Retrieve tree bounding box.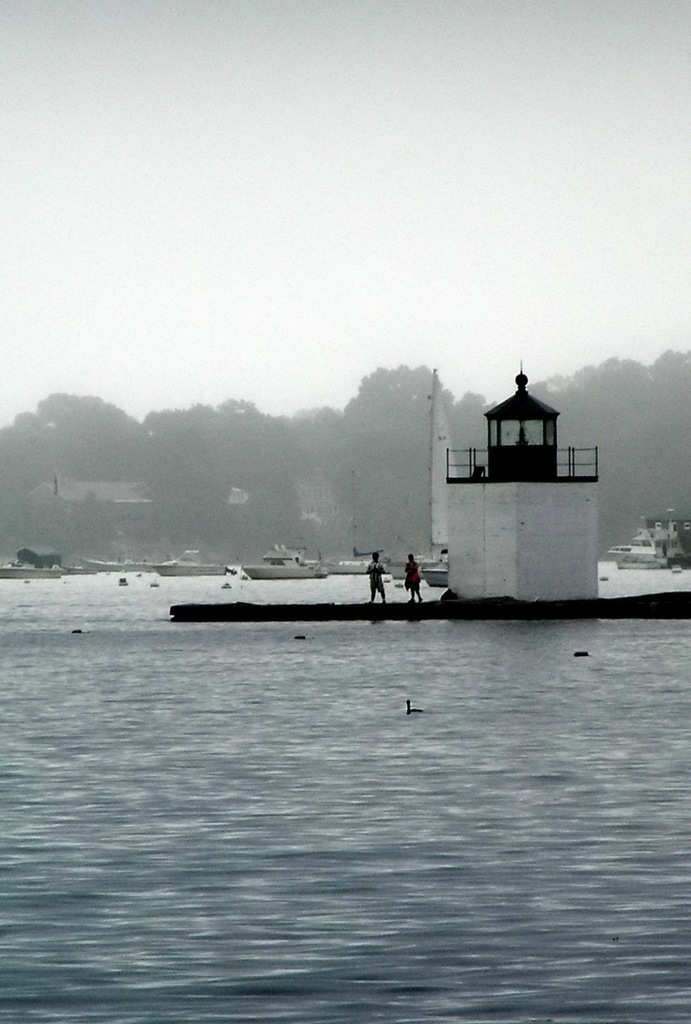
Bounding box: 455,388,493,442.
